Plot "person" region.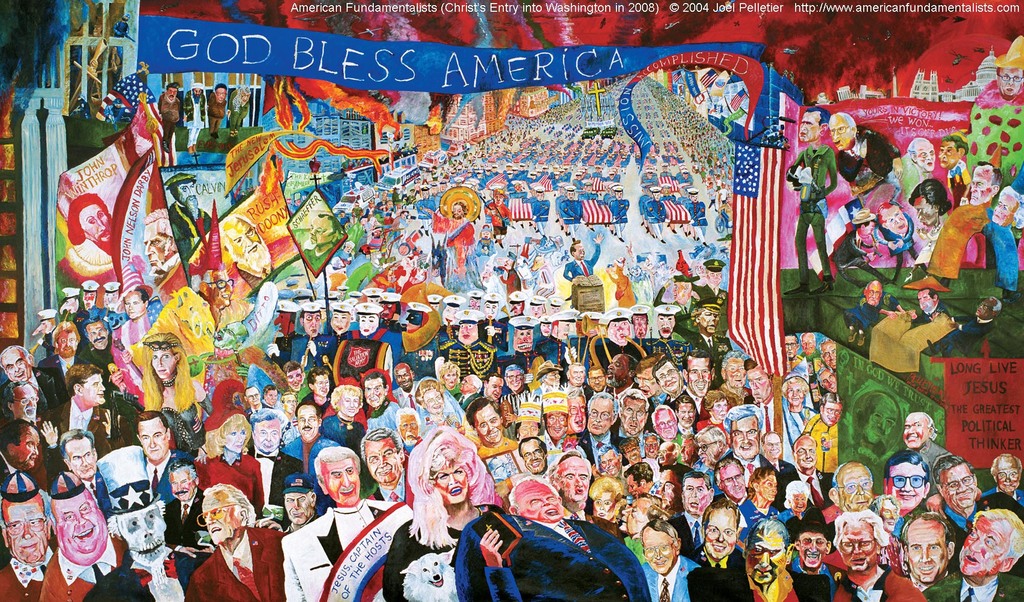
Plotted at Rect(206, 81, 231, 138).
